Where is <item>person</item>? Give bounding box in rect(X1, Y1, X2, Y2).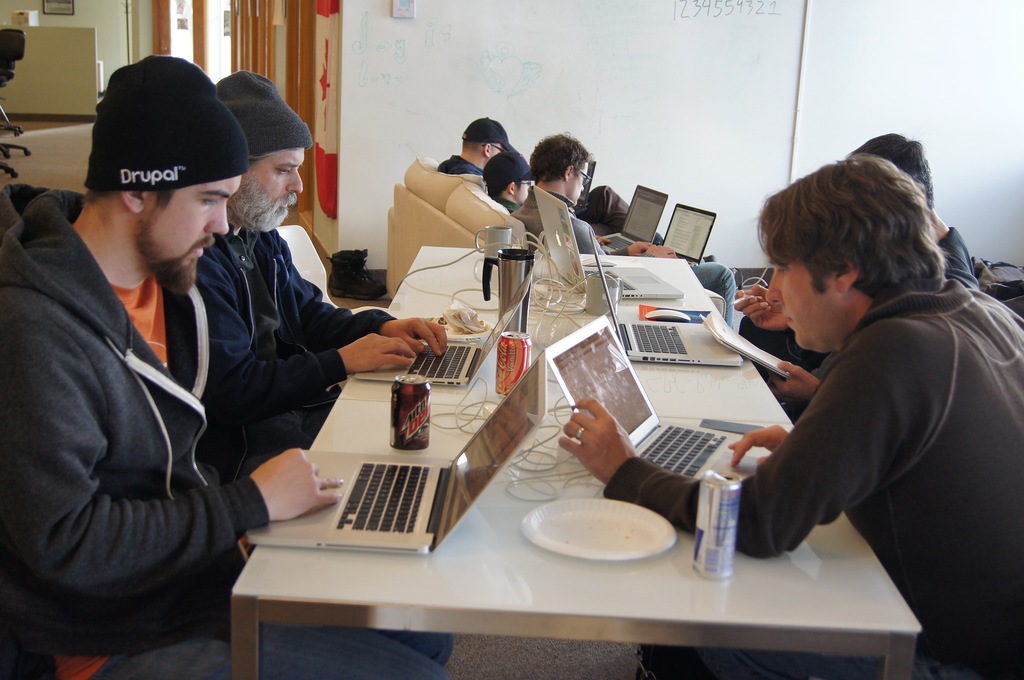
rect(553, 152, 1023, 679).
